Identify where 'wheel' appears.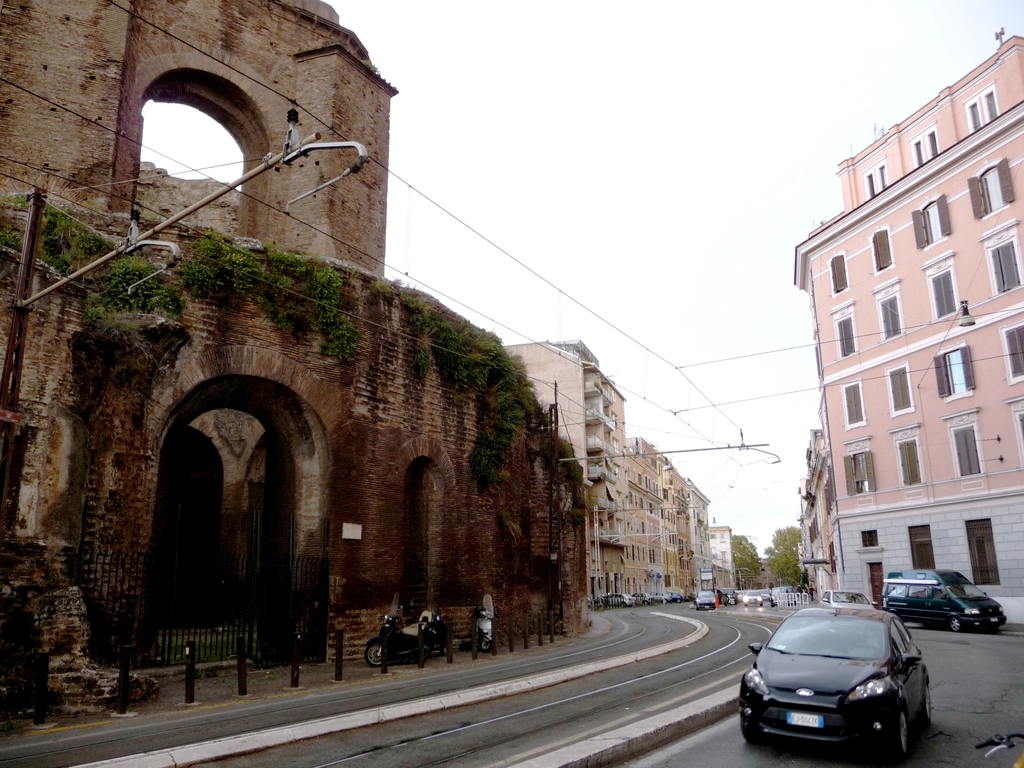
Appears at detection(759, 601, 762, 605).
